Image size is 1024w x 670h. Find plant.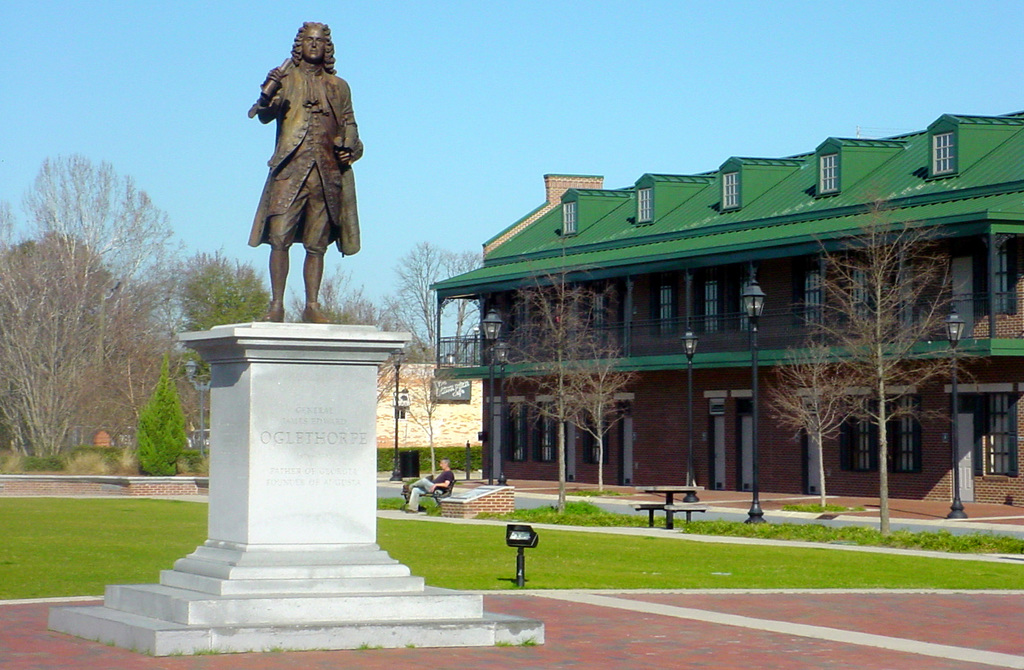
102/441/121/472.
